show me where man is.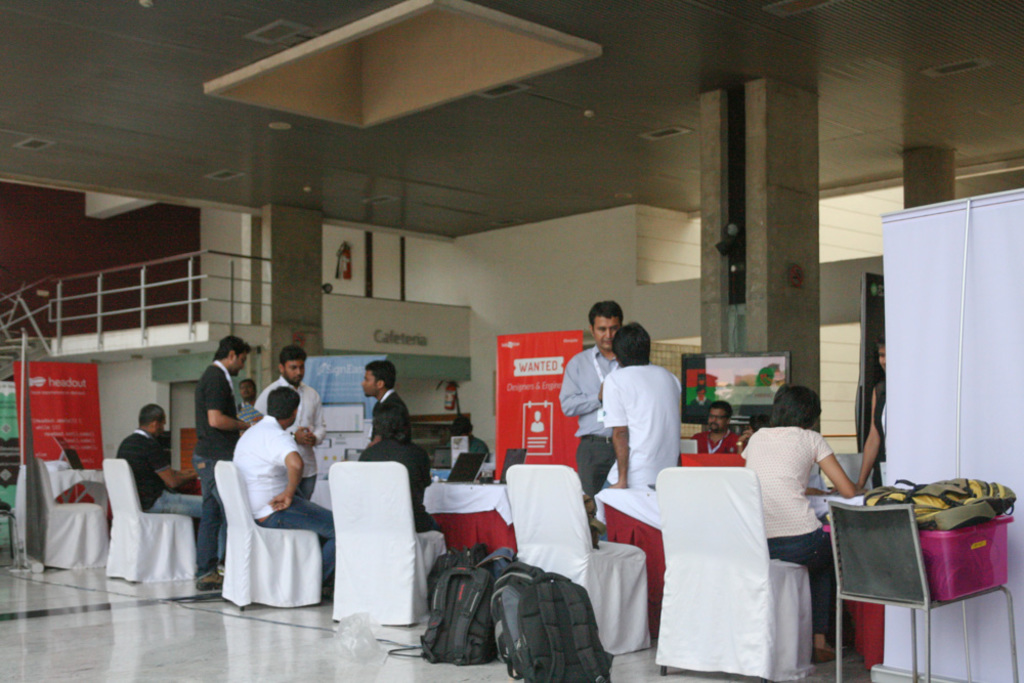
man is at x1=251 y1=345 x2=329 y2=503.
